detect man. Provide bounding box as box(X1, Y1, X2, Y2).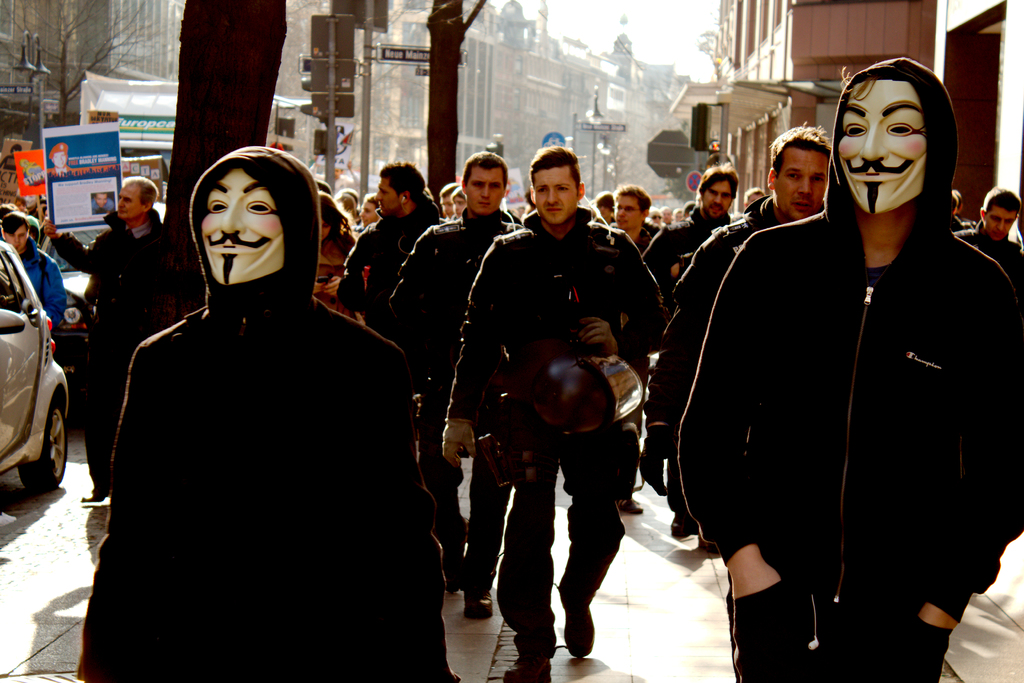
box(640, 163, 742, 539).
